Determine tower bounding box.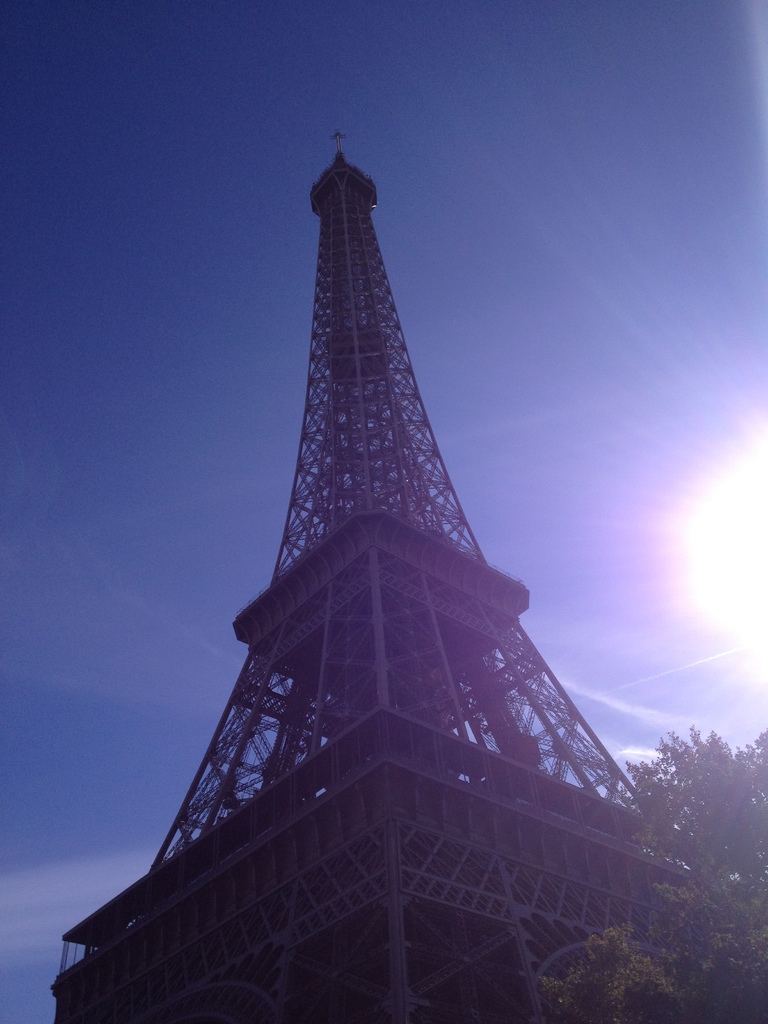
Determined: 45,129,730,1023.
